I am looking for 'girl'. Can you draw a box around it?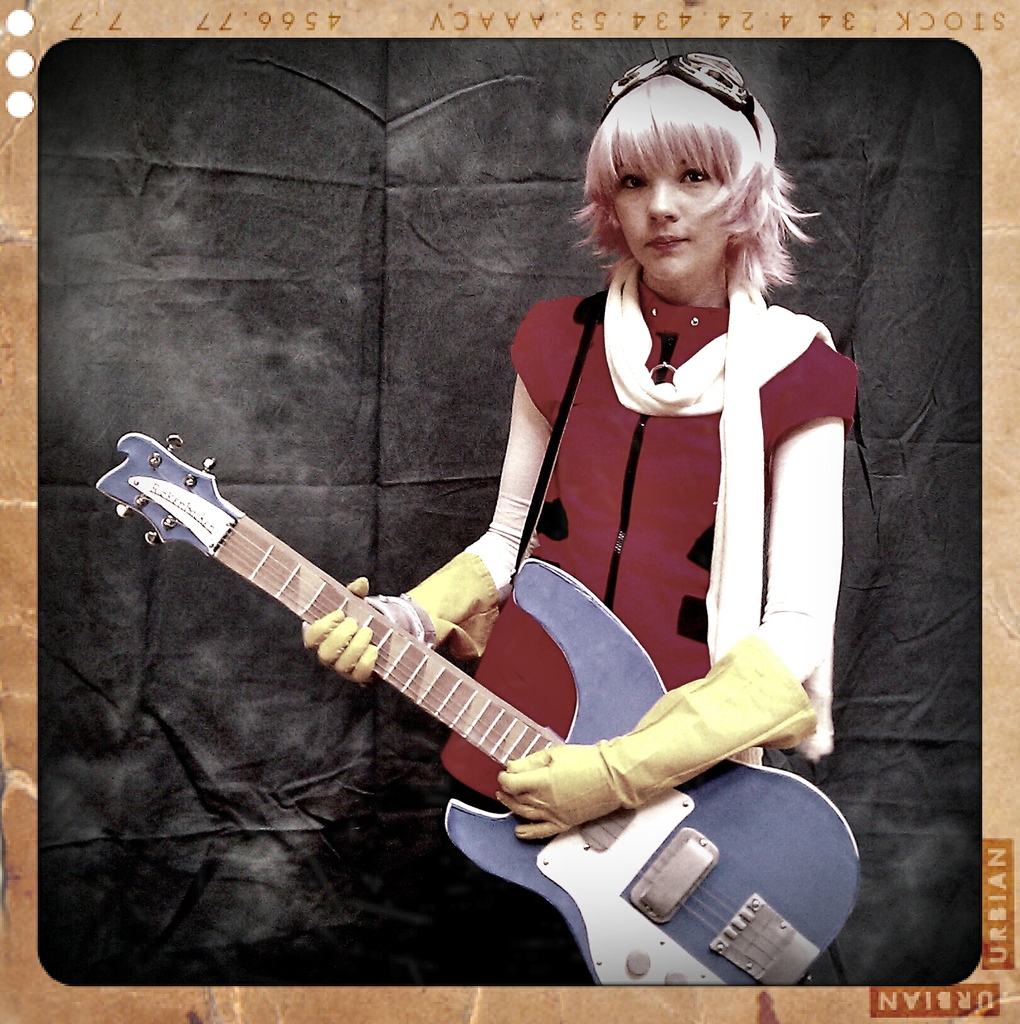
Sure, the bounding box is locate(301, 52, 857, 984).
